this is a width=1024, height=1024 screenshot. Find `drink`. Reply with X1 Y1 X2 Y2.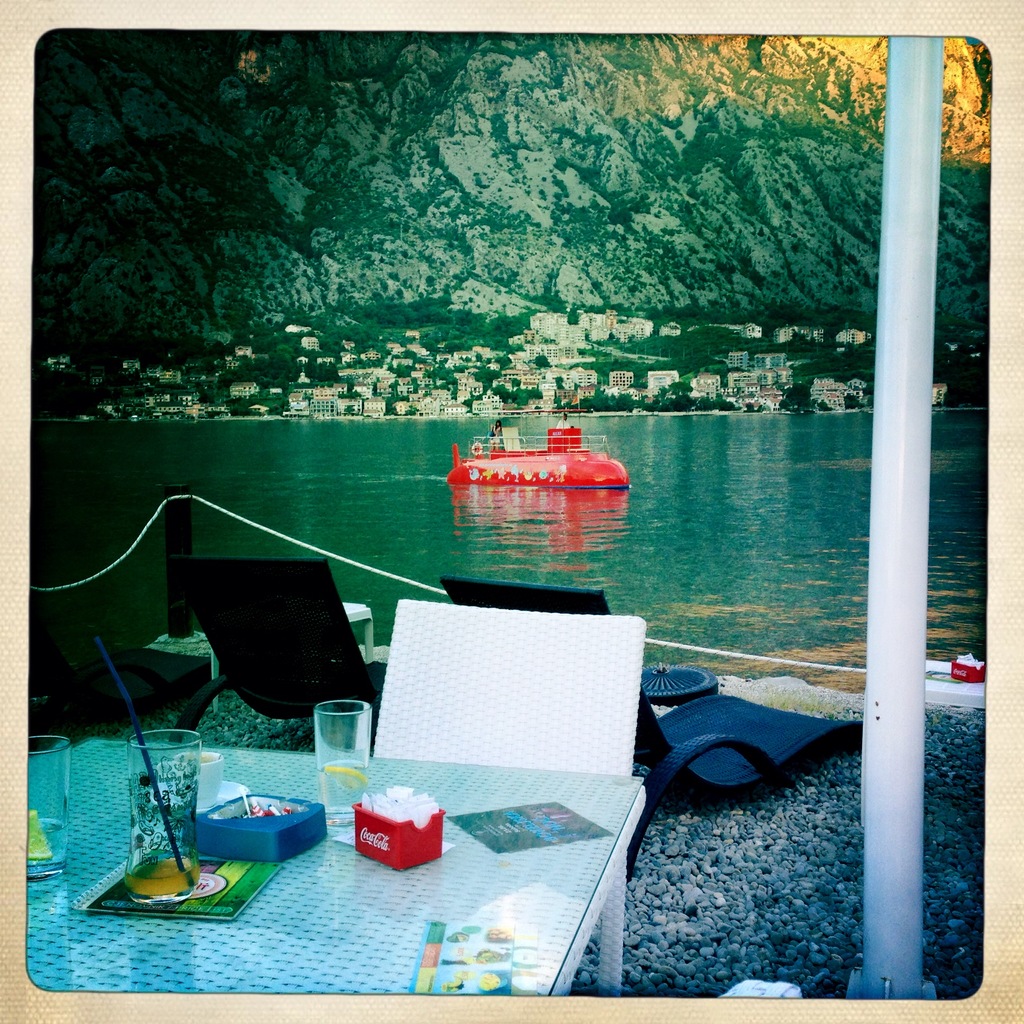
312 757 380 811.
